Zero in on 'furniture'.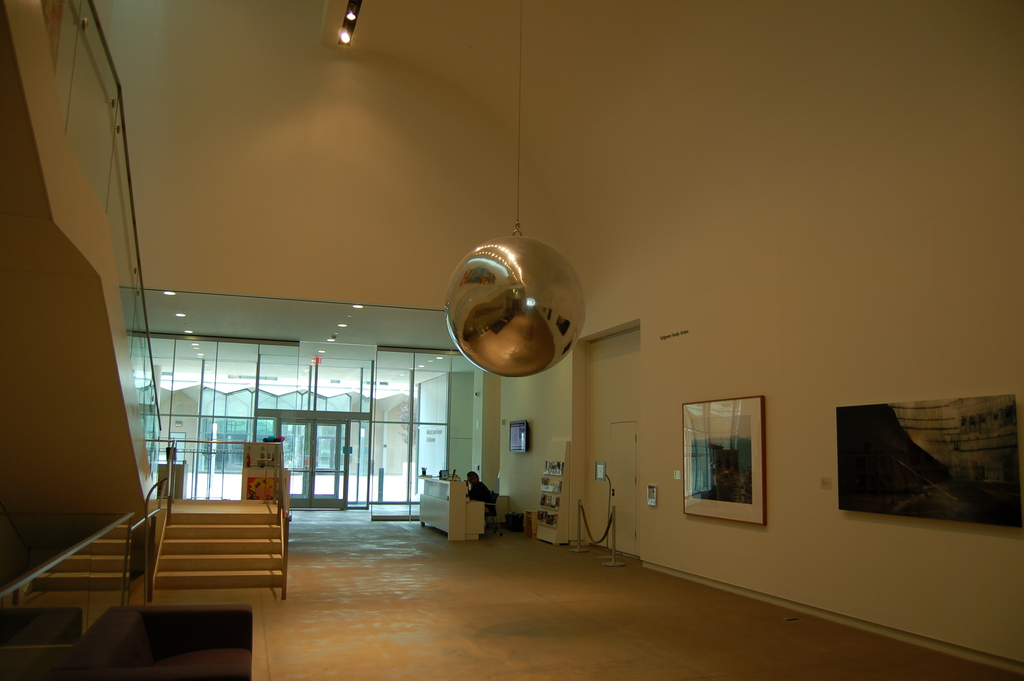
Zeroed in: Rect(421, 472, 483, 541).
